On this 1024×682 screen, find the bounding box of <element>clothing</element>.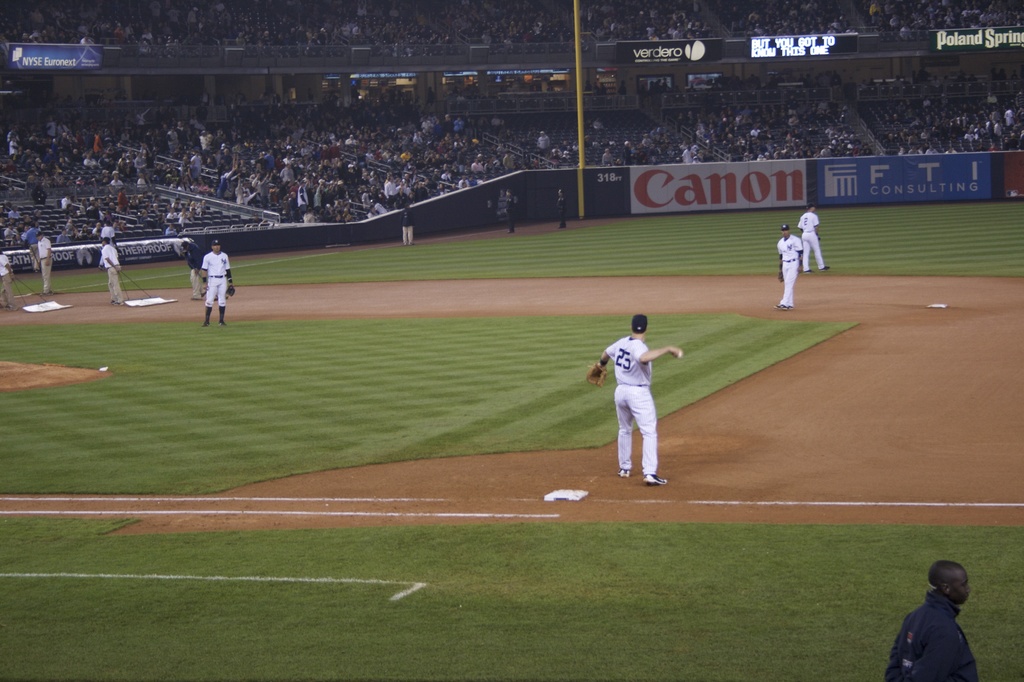
Bounding box: <region>37, 236, 49, 289</region>.
